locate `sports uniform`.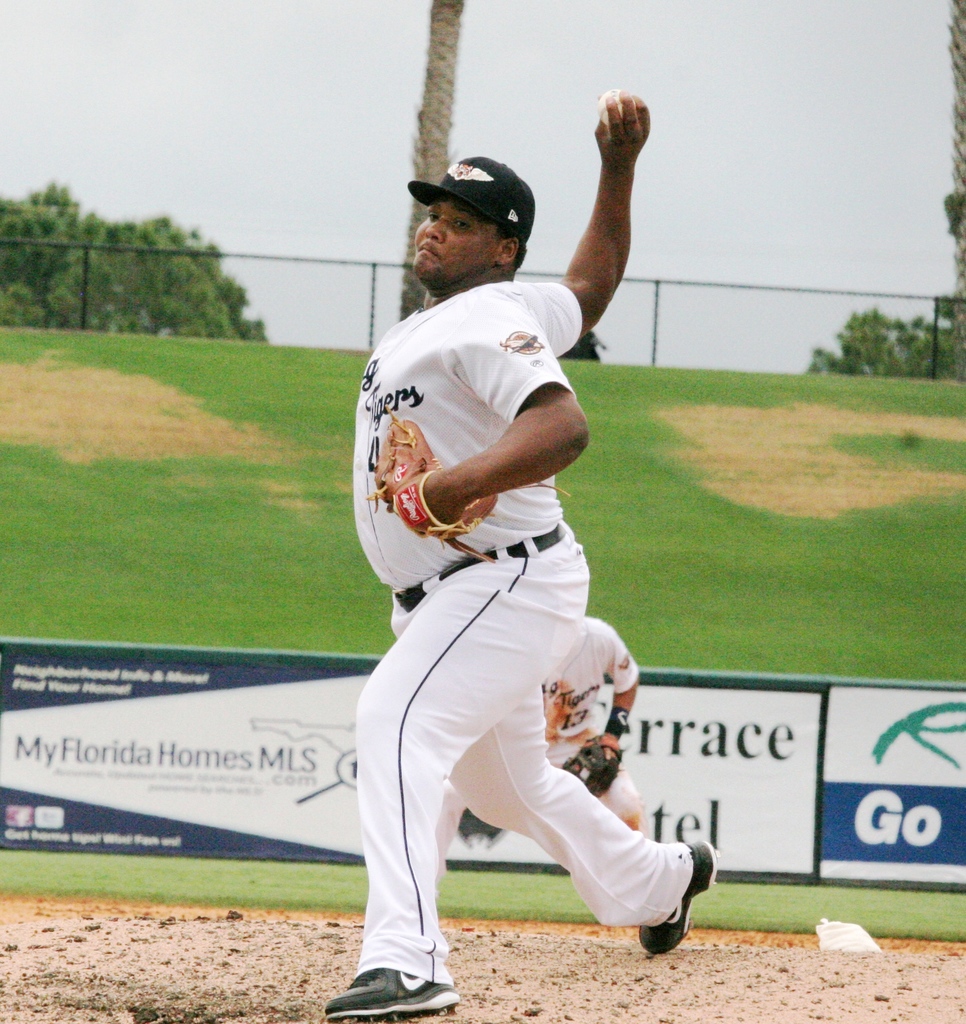
Bounding box: (left=326, top=154, right=716, bottom=1016).
